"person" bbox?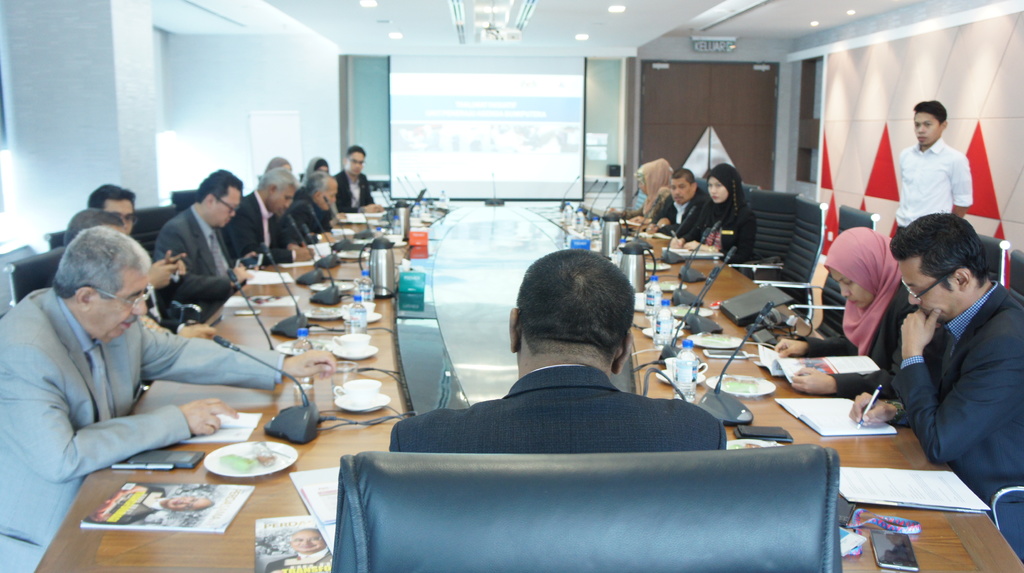
876,86,978,241
